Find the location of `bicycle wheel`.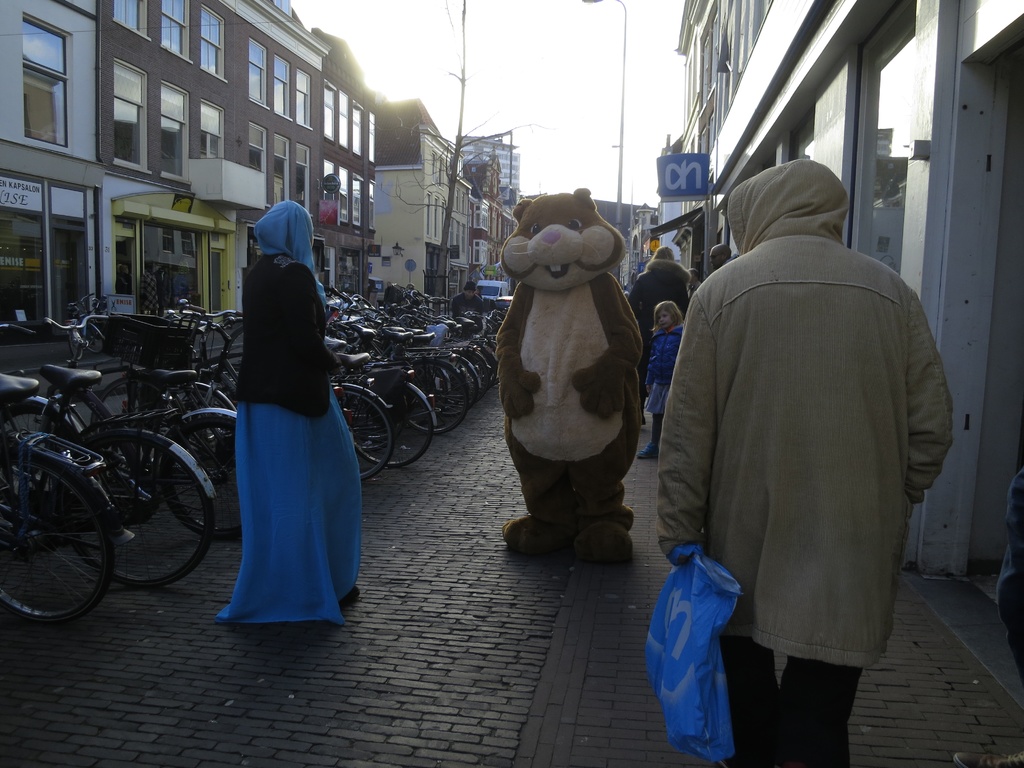
Location: (150,385,232,460).
